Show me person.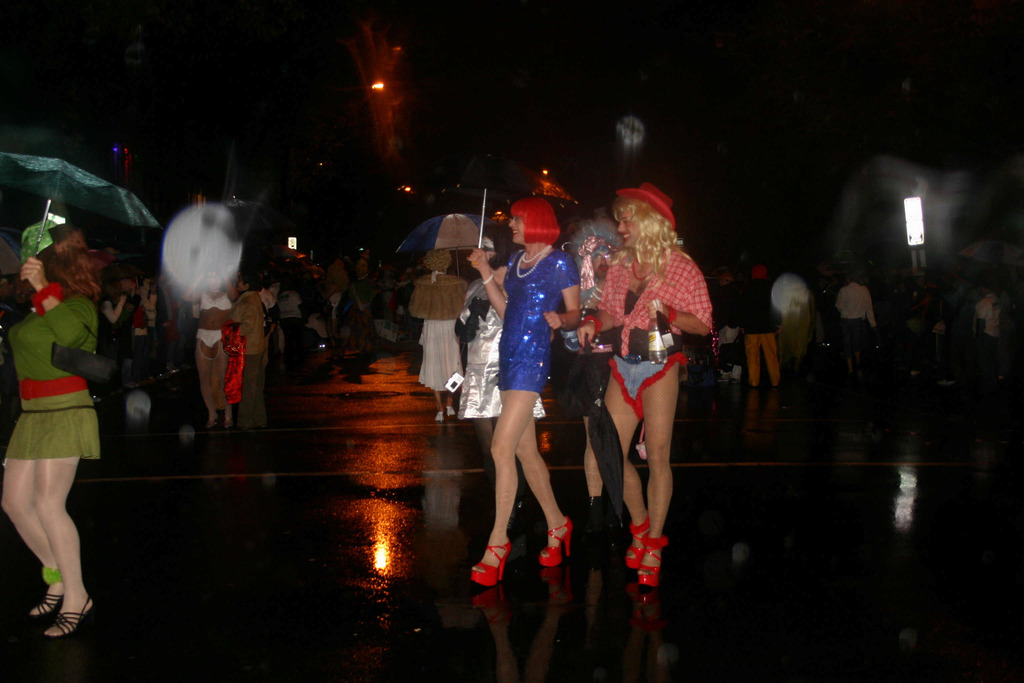
person is here: 410:244:469:423.
